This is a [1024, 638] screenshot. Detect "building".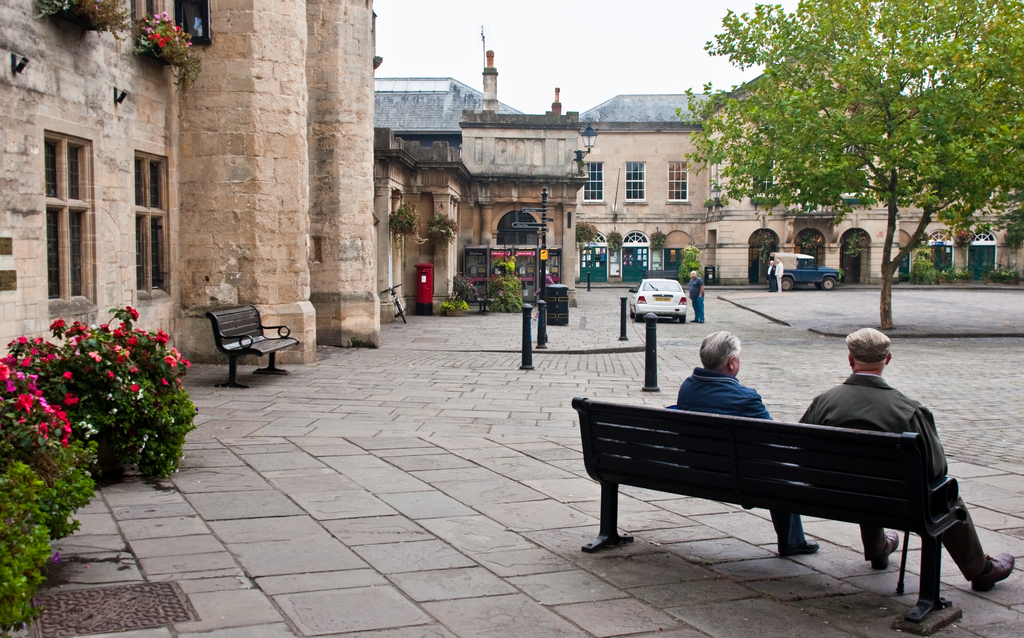
x1=0 y1=0 x2=1022 y2=366.
